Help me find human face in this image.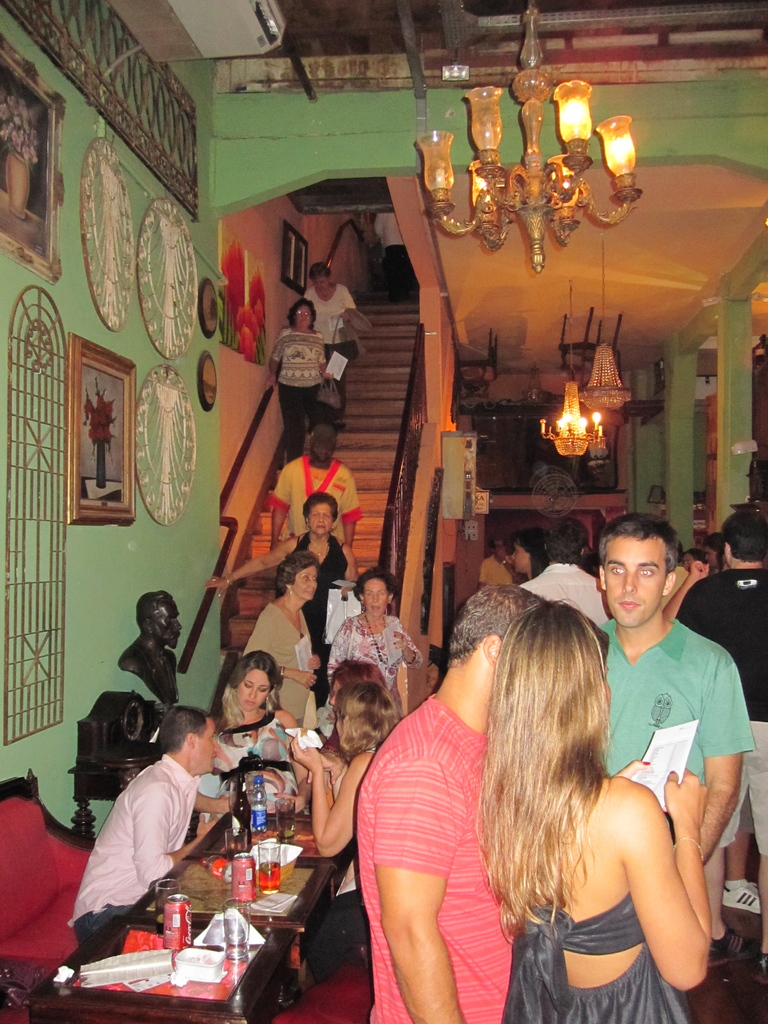
Found it: 497/540/504/557.
